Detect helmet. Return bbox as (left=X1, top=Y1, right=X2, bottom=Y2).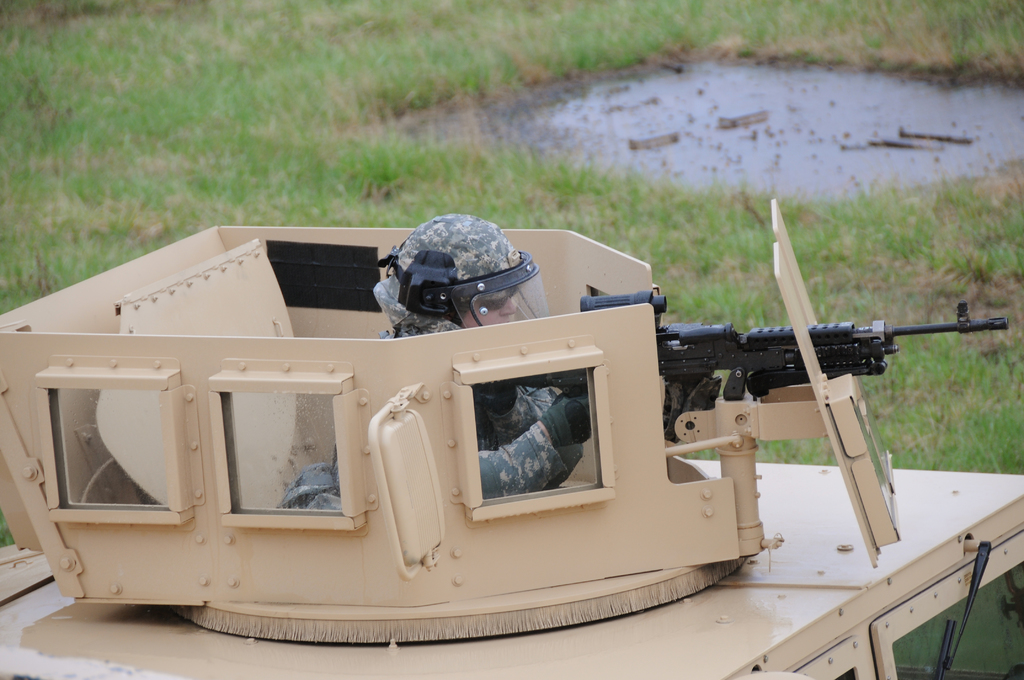
(left=372, top=229, right=540, bottom=336).
